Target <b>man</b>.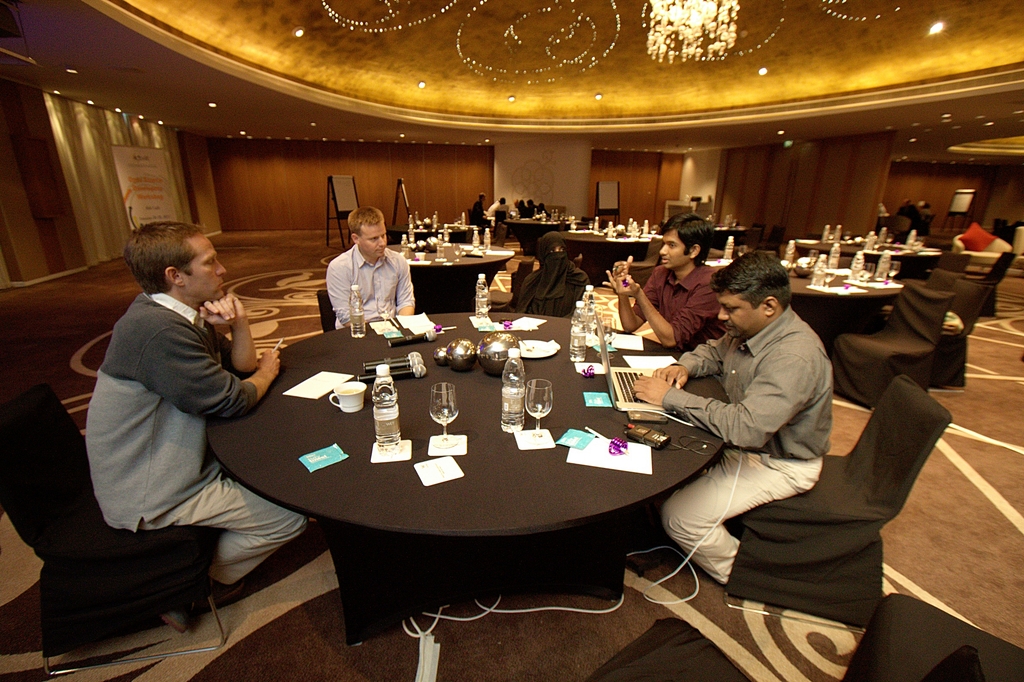
Target region: {"left": 631, "top": 248, "right": 838, "bottom": 585}.
